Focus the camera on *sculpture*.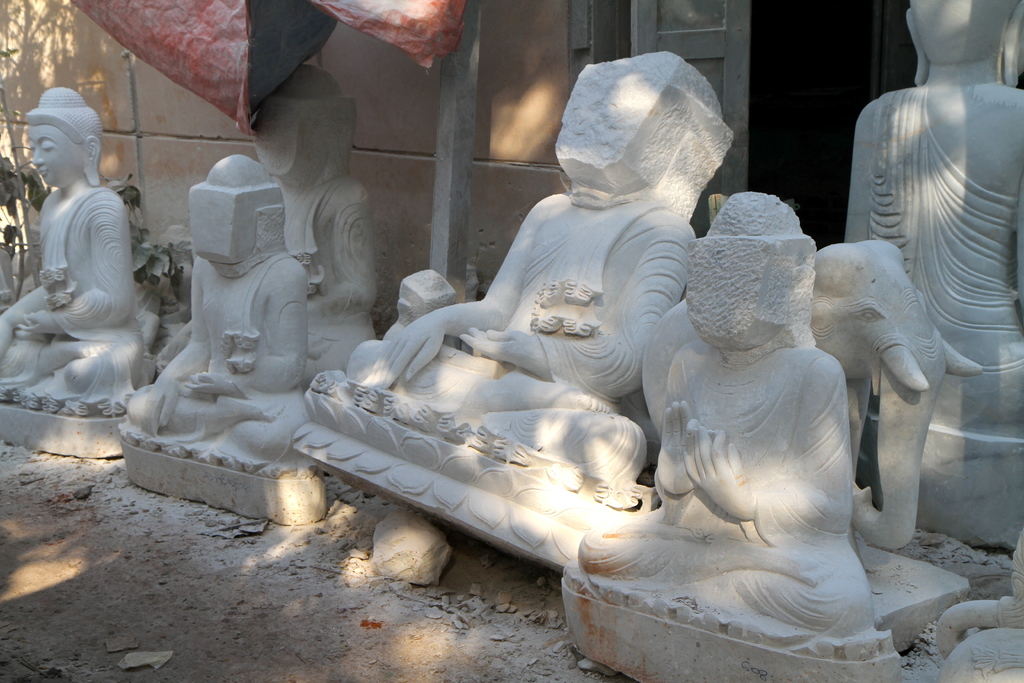
Focus region: box=[239, 62, 392, 380].
